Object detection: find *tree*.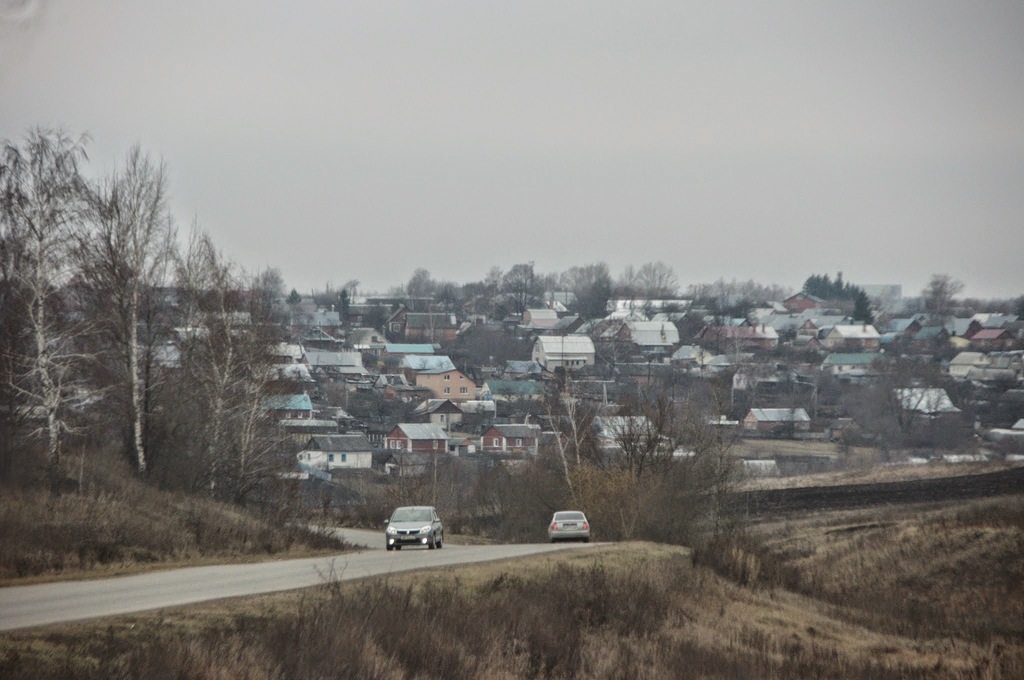
bbox(544, 257, 621, 318).
